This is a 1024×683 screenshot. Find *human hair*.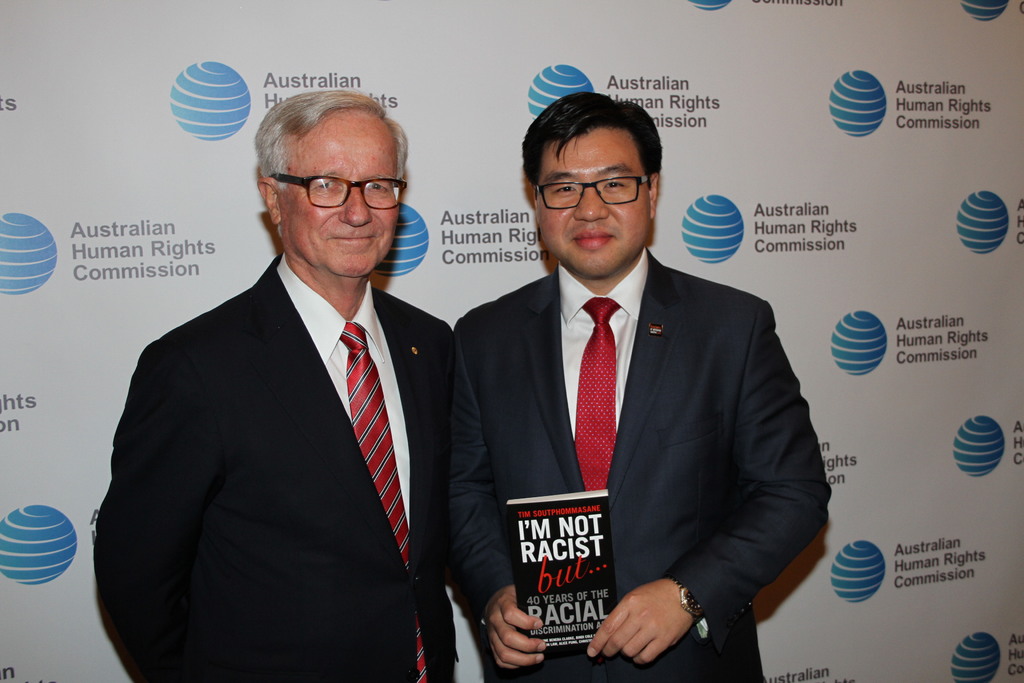
Bounding box: x1=257 y1=85 x2=413 y2=226.
